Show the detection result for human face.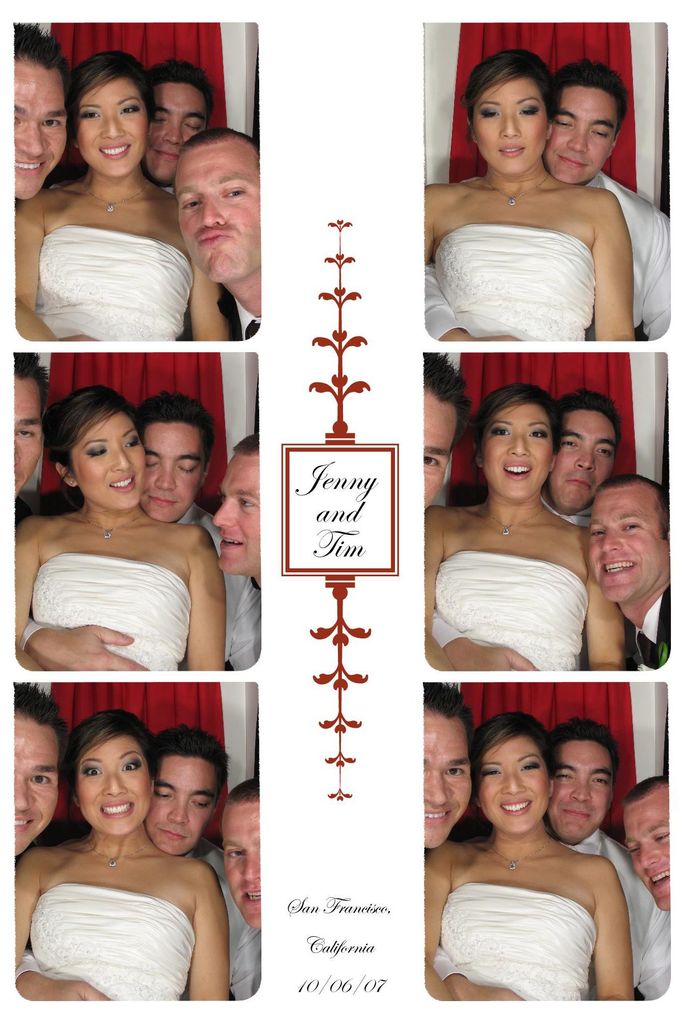
[421, 711, 470, 847].
